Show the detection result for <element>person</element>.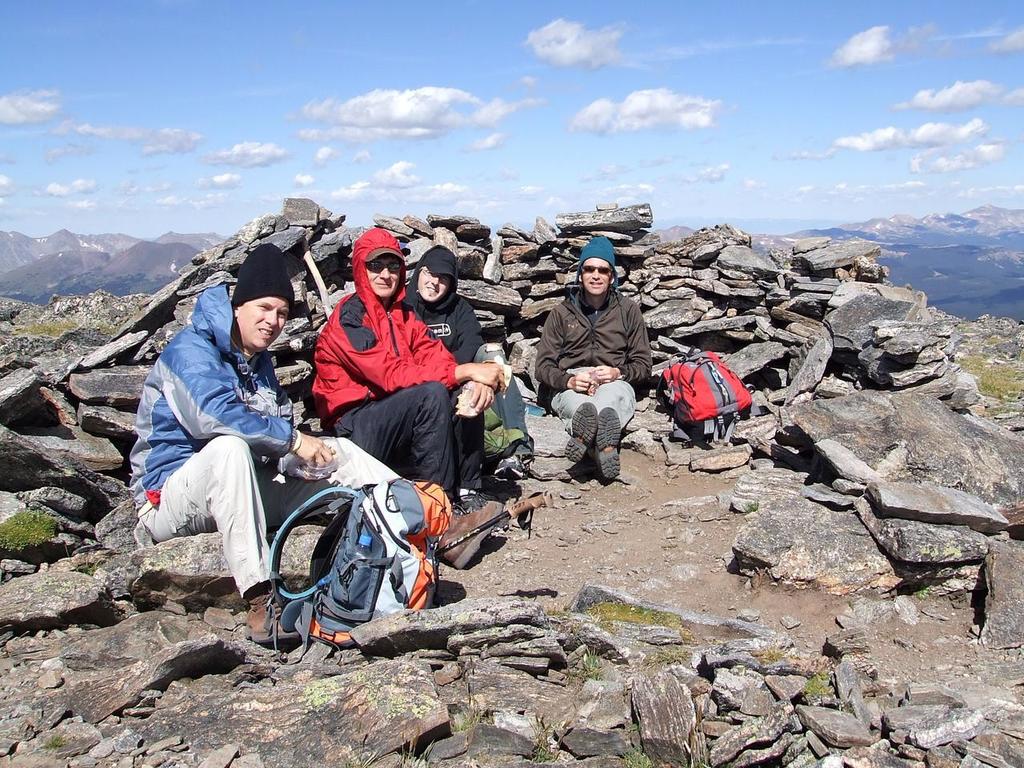
pyautogui.locateOnScreen(397, 246, 538, 478).
